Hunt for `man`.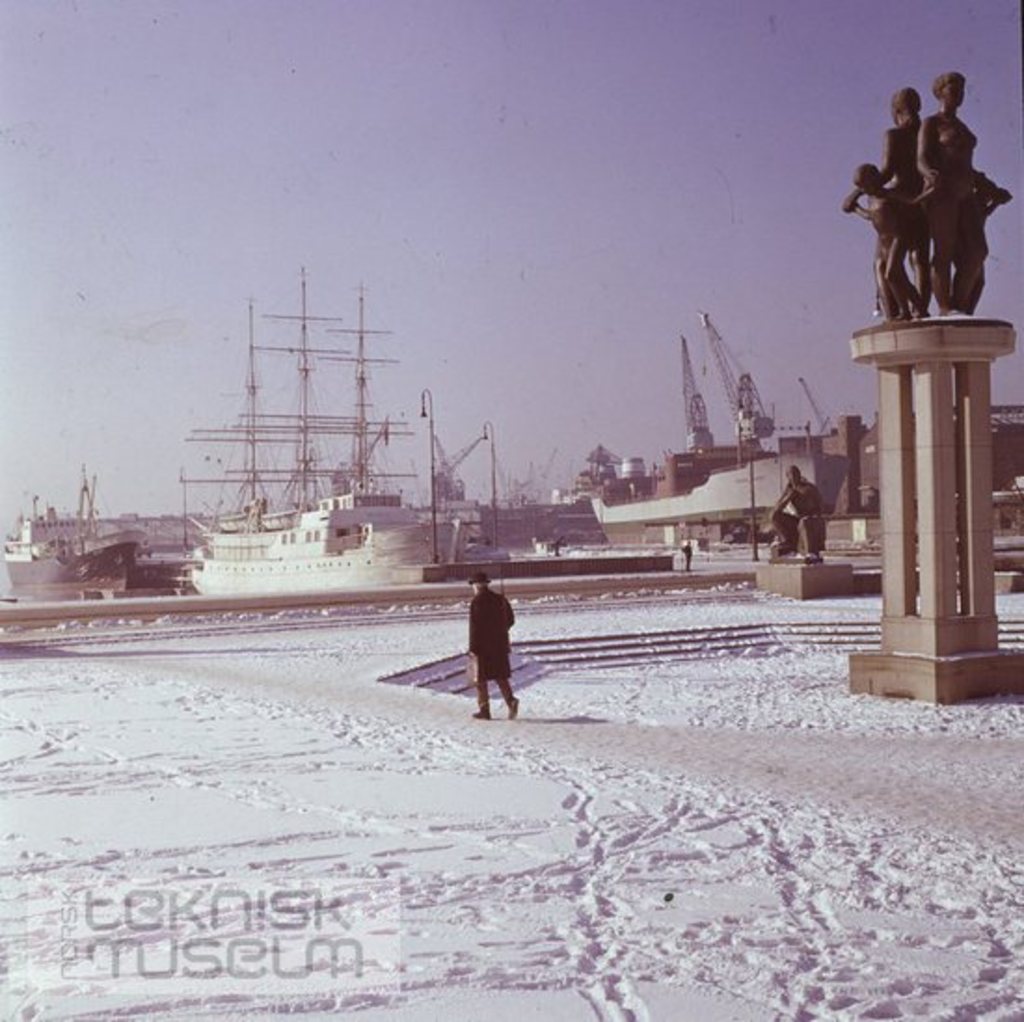
Hunted down at 832 86 925 315.
